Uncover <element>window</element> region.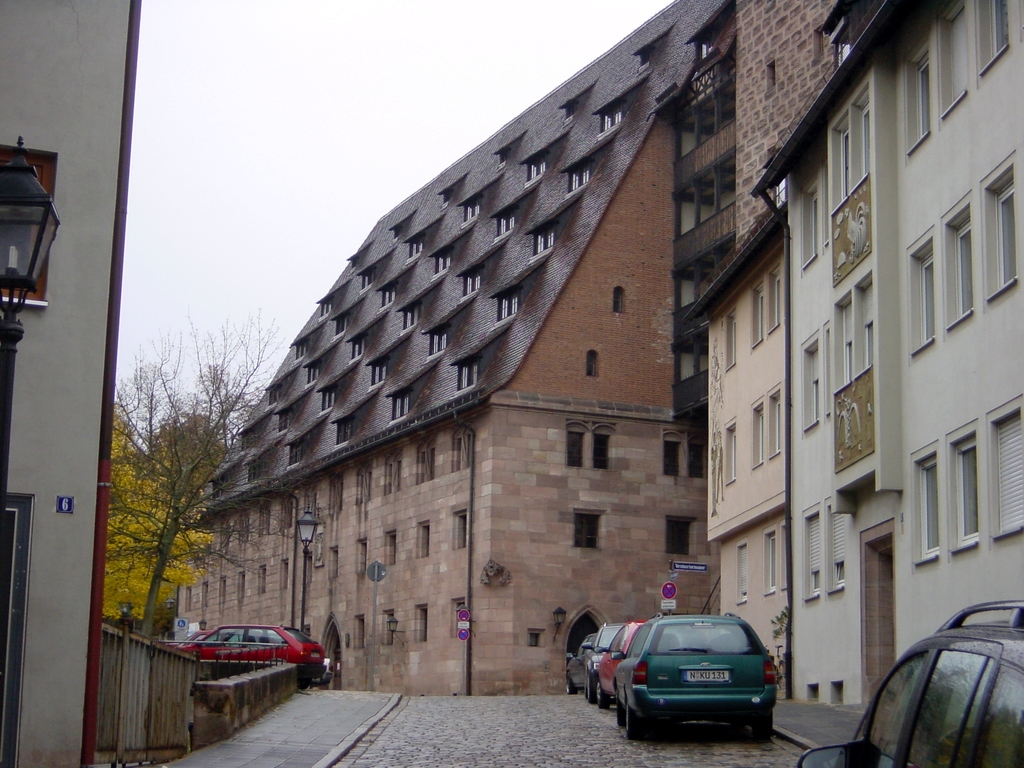
Uncovered: {"left": 906, "top": 227, "right": 936, "bottom": 358}.
